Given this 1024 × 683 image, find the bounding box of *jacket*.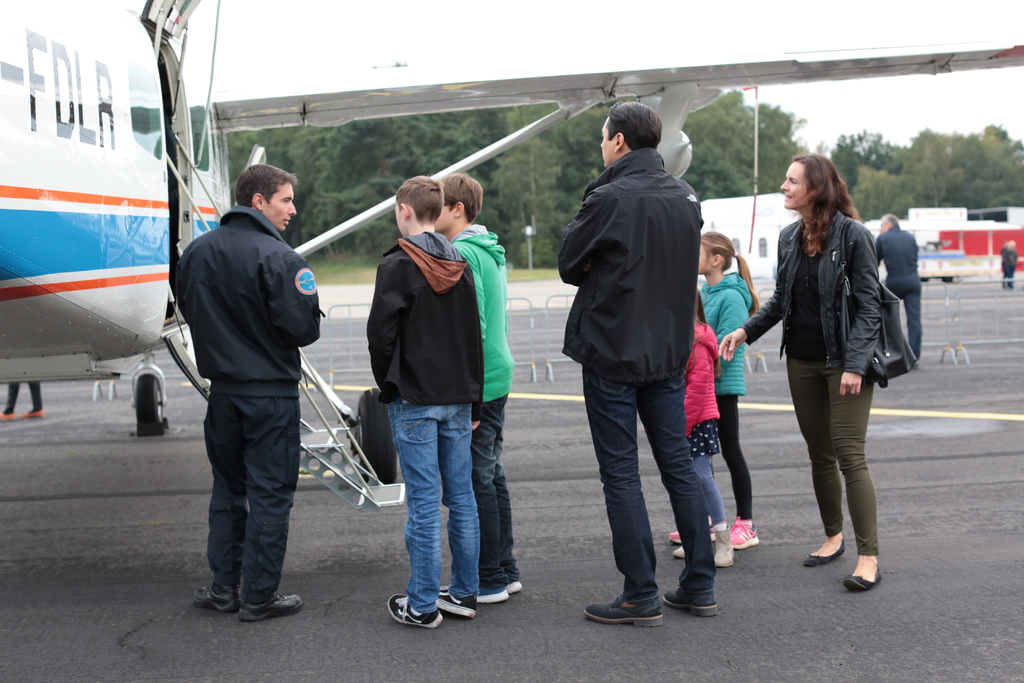
box=[446, 220, 522, 403].
